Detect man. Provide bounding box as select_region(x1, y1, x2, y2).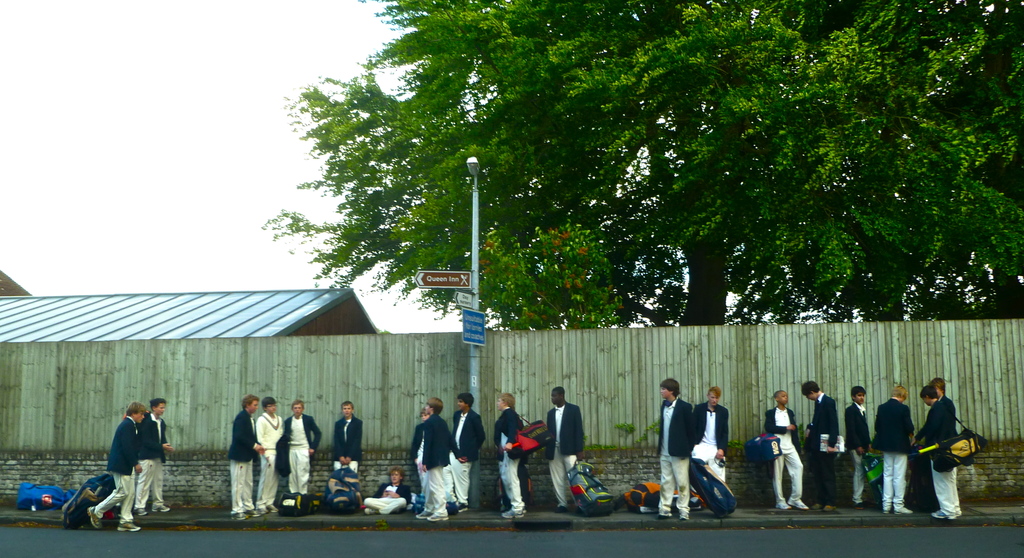
select_region(803, 375, 836, 505).
